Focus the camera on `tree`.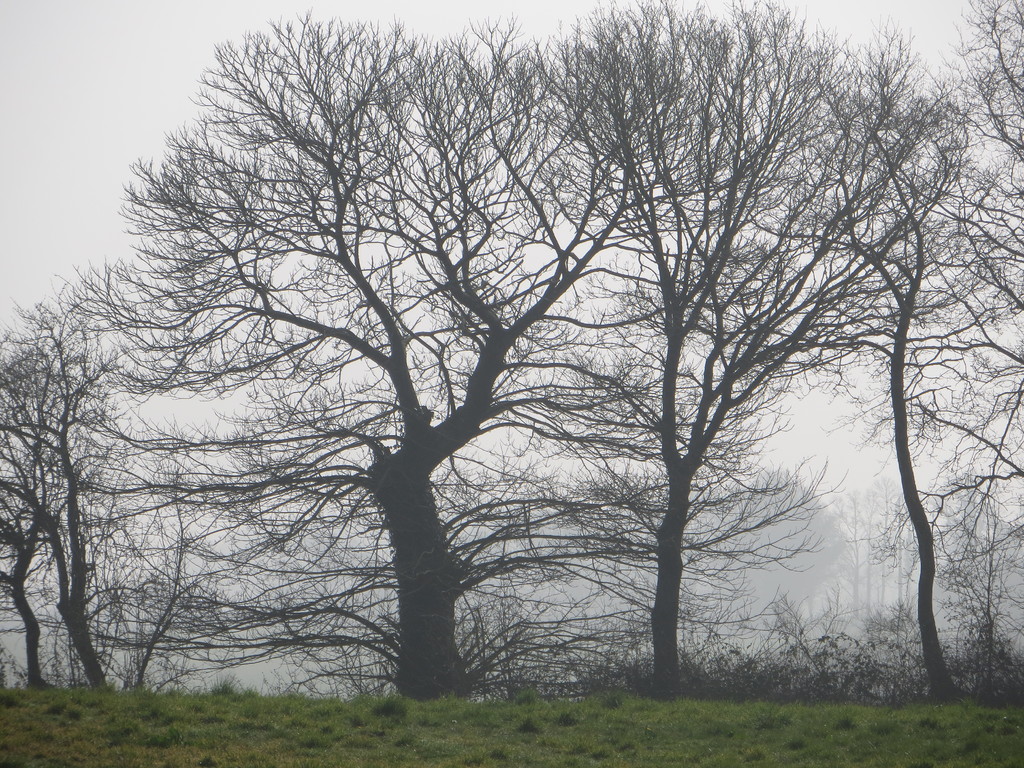
Focus region: (756, 21, 1023, 698).
